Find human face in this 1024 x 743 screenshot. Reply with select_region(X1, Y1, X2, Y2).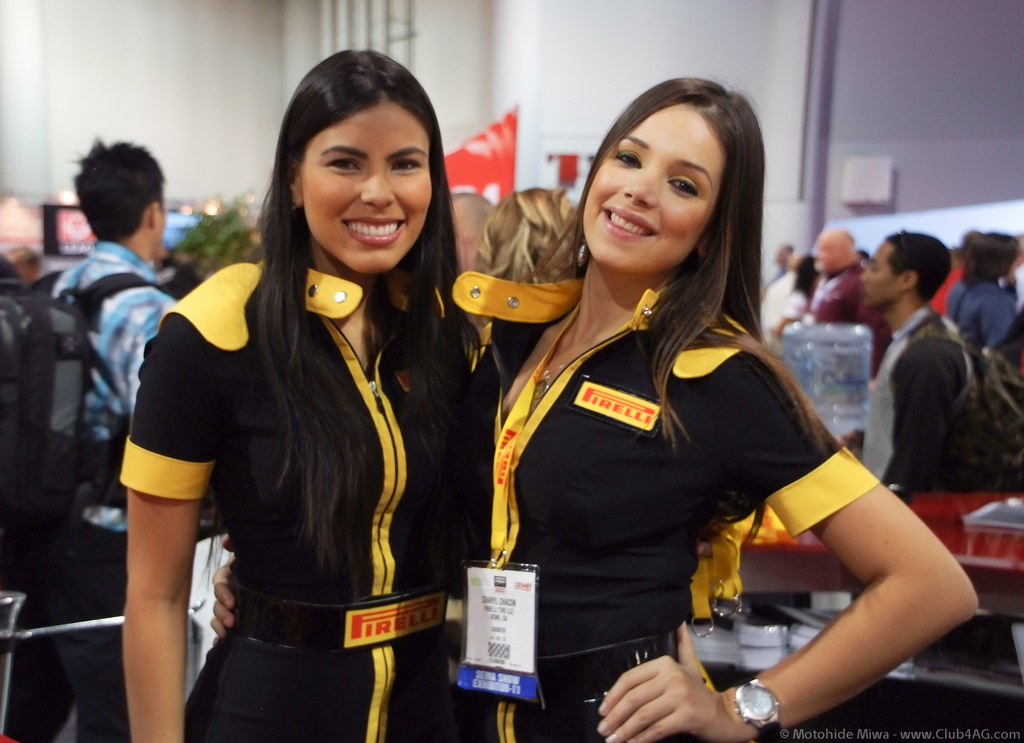
select_region(454, 213, 465, 276).
